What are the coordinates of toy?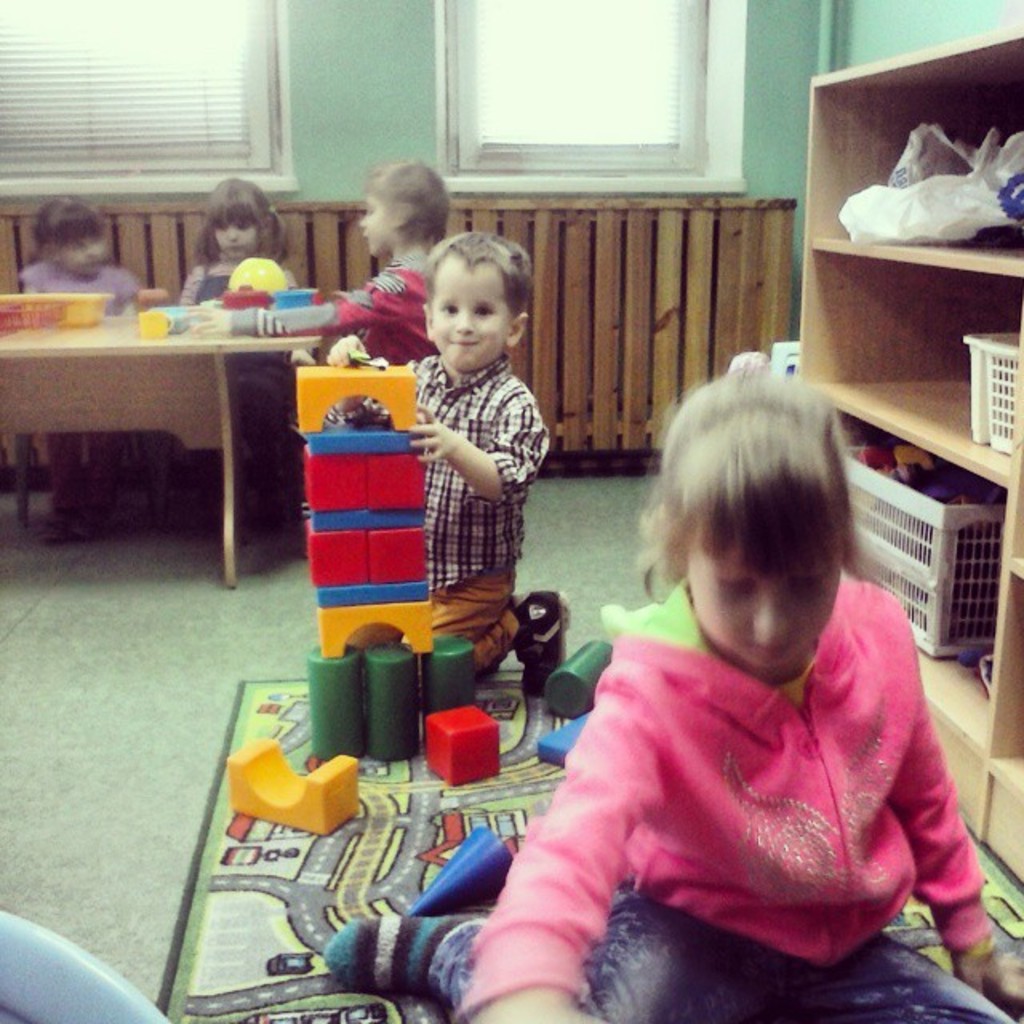
(534, 714, 584, 766).
